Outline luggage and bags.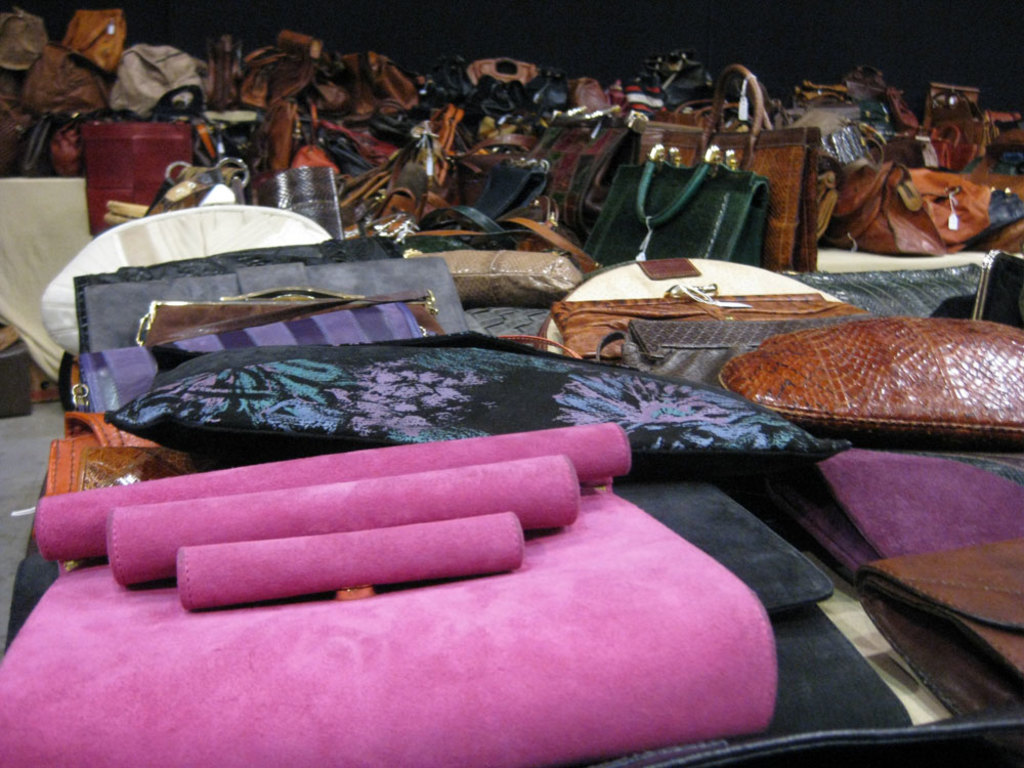
Outline: x1=906, y1=167, x2=1023, y2=243.
